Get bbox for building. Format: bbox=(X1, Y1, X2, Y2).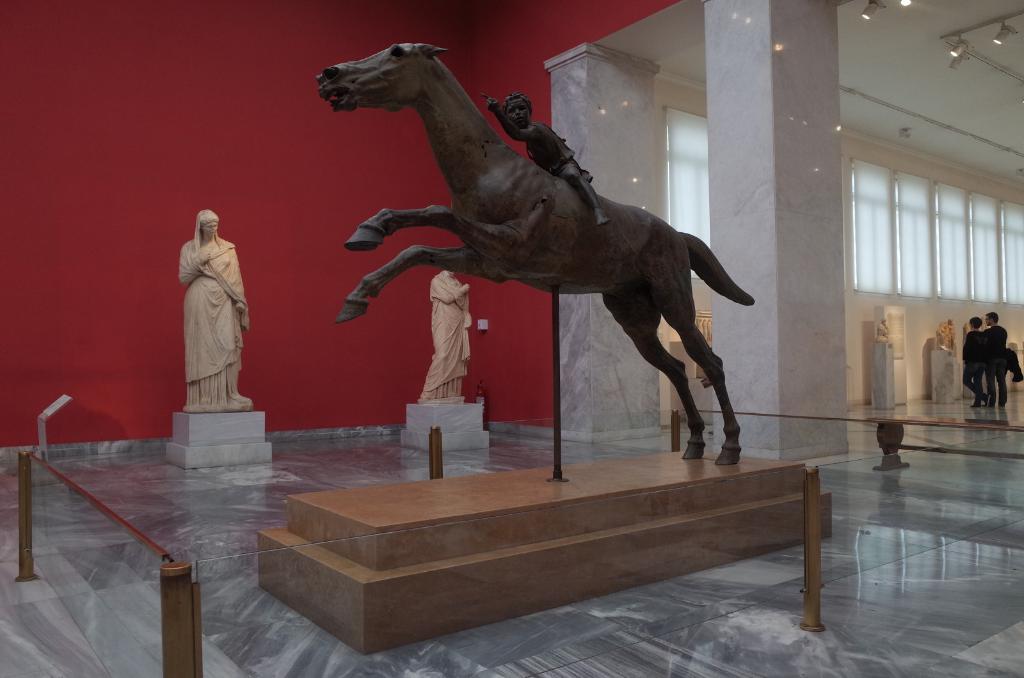
bbox=(0, 0, 1023, 677).
